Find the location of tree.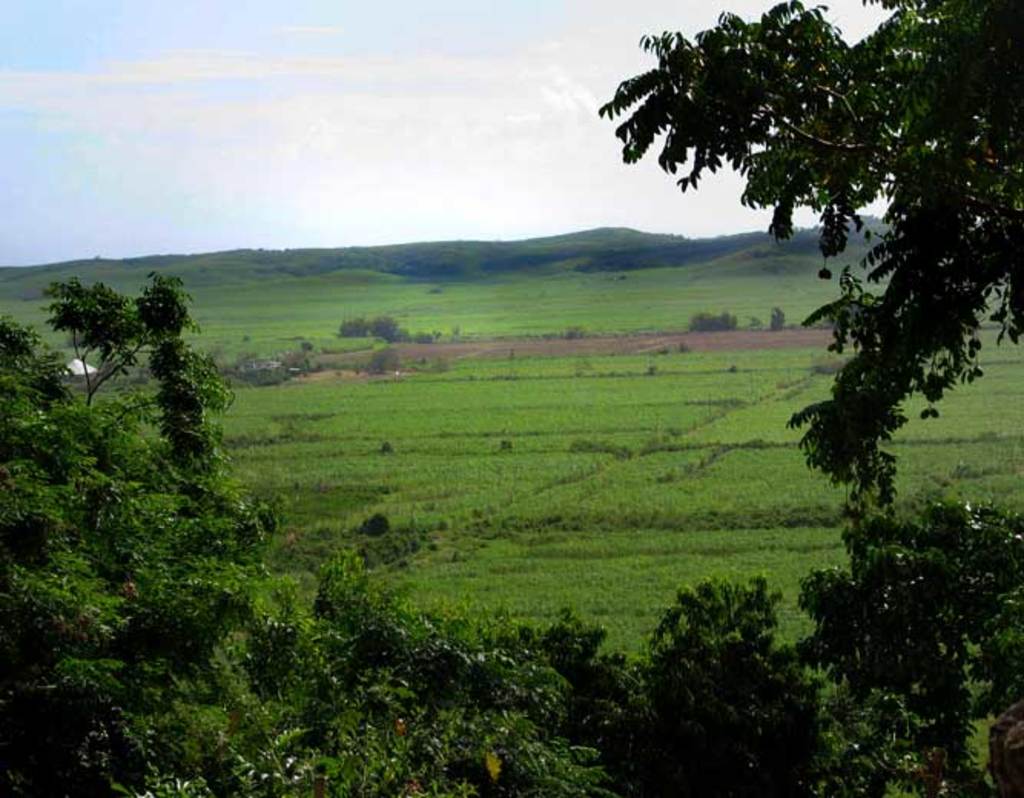
Location: l=800, t=500, r=1022, b=796.
